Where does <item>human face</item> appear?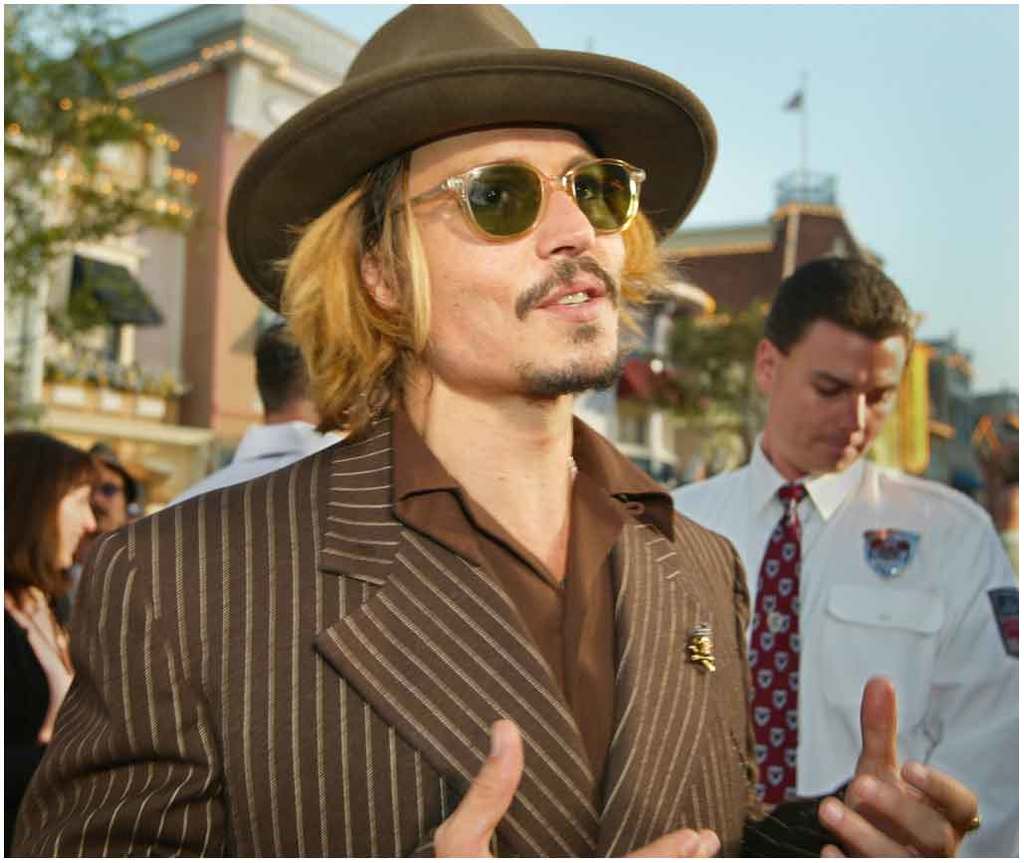
Appears at bbox=(59, 480, 97, 576).
